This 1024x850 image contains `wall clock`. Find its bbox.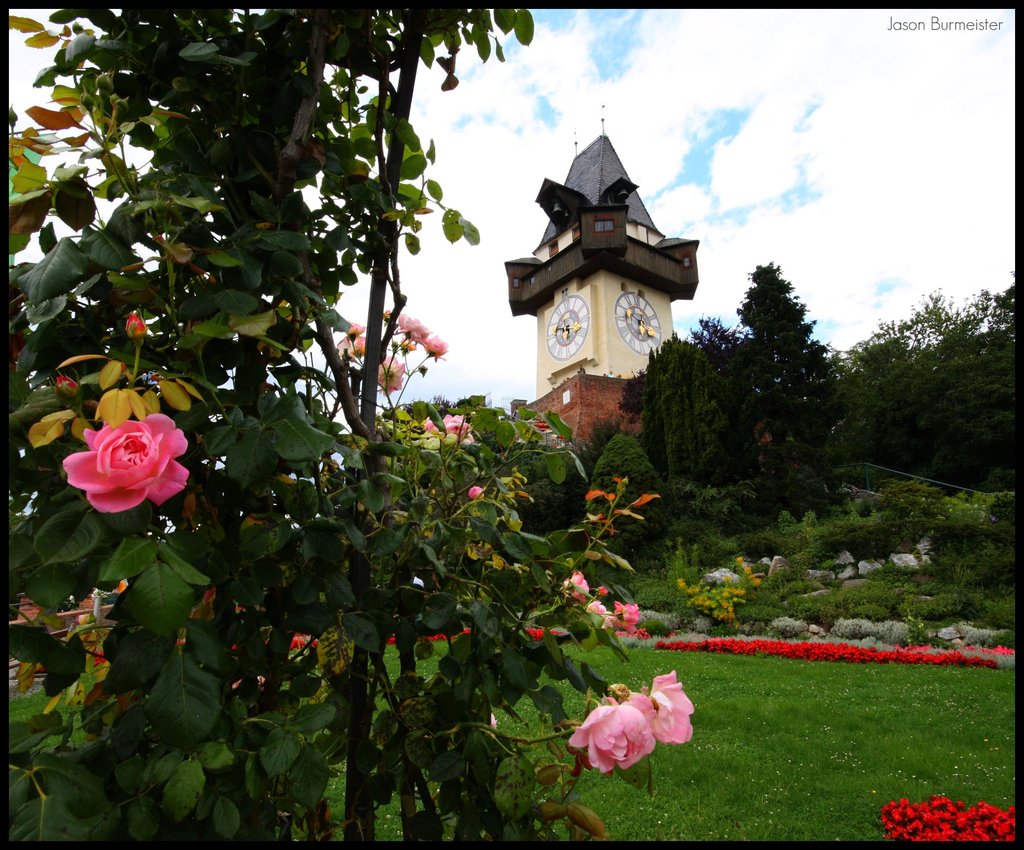
x1=614, y1=284, x2=664, y2=362.
